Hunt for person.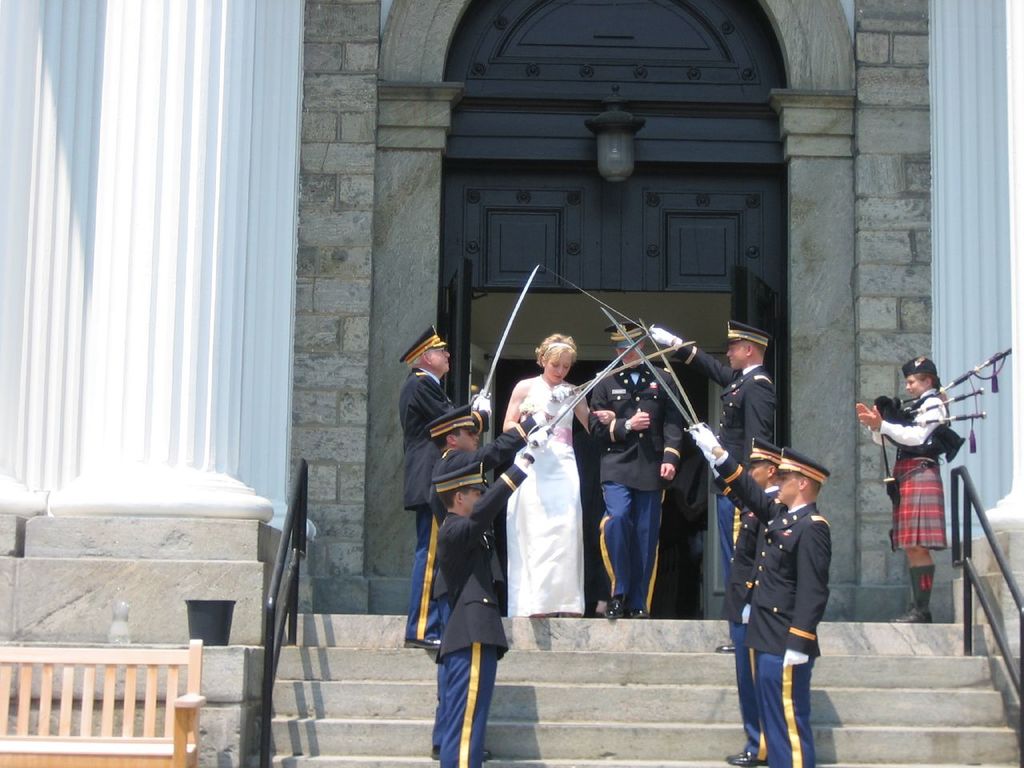
Hunted down at box(694, 429, 830, 767).
